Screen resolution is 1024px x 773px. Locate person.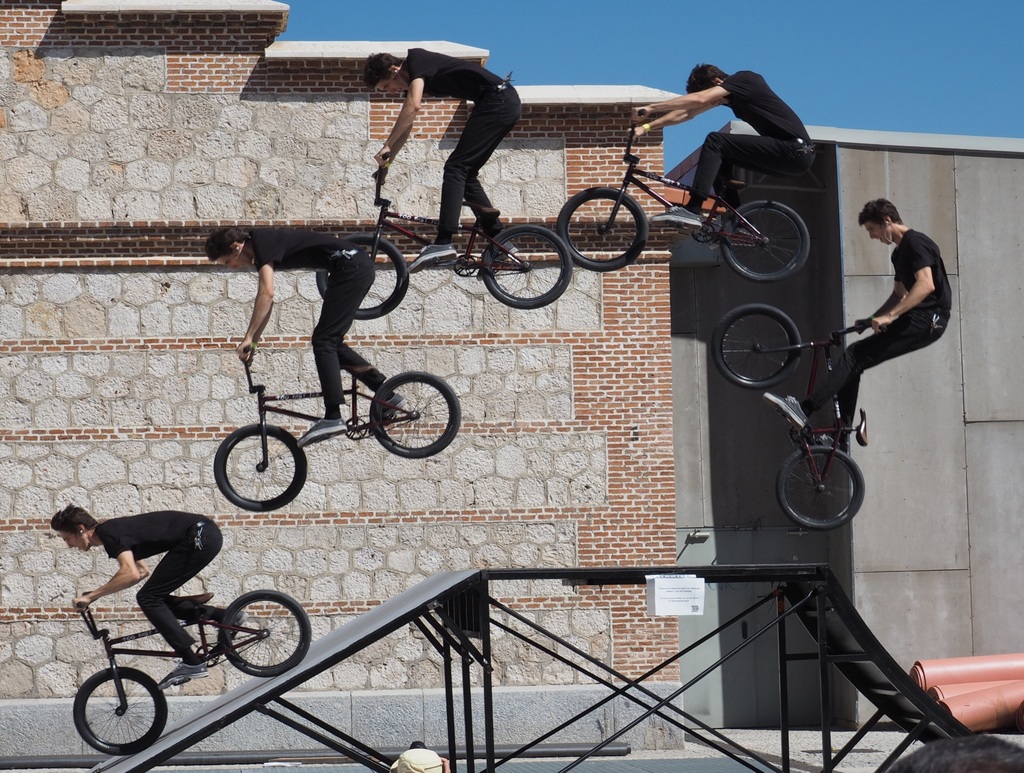
{"x1": 627, "y1": 56, "x2": 813, "y2": 239}.
